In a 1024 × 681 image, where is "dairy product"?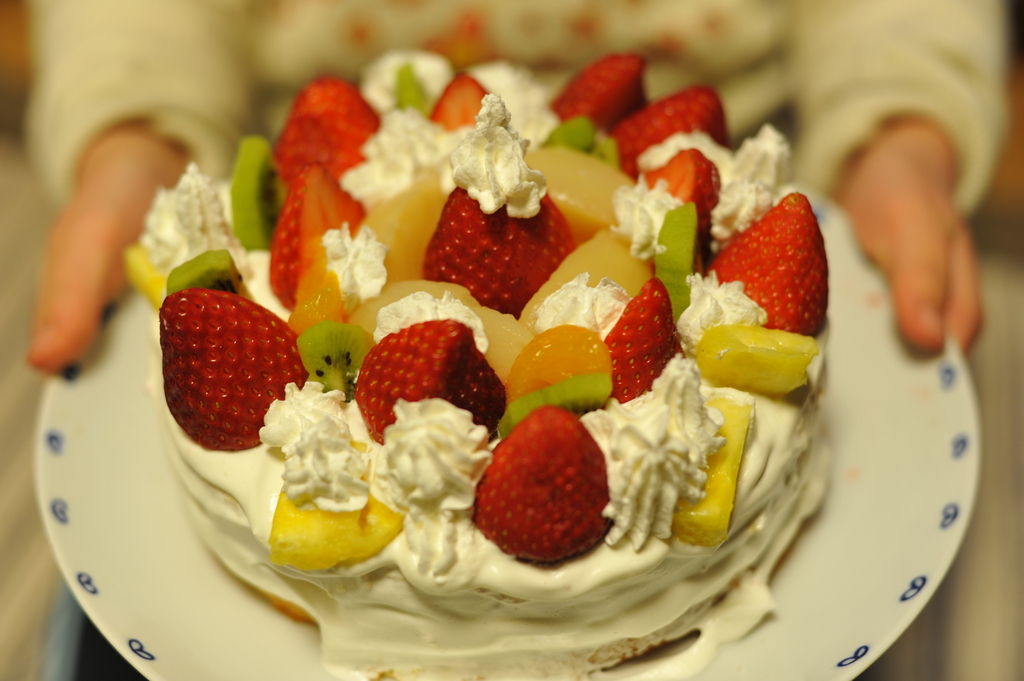
371, 292, 494, 367.
